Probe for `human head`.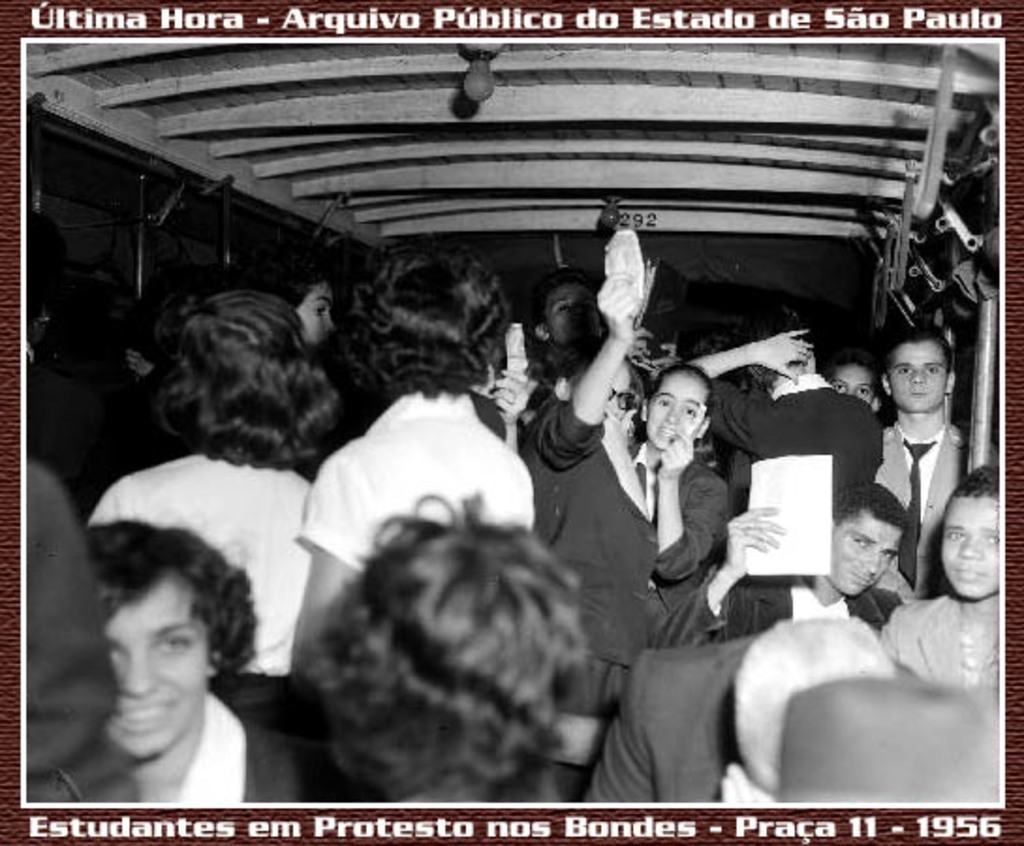
Probe result: <box>939,462,1005,602</box>.
